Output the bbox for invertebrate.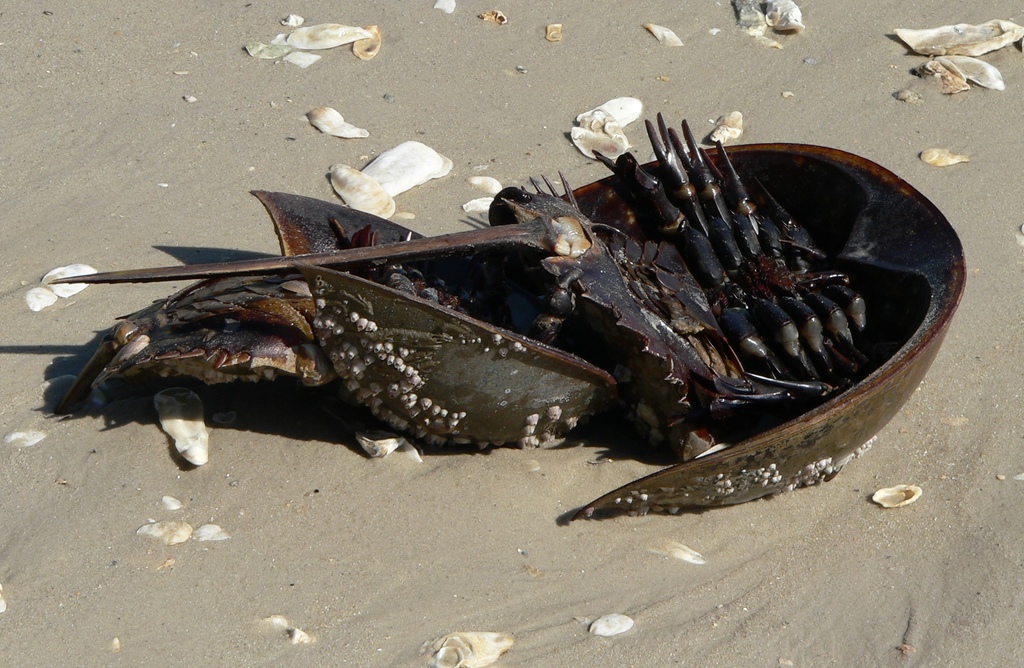
pyautogui.locateOnScreen(268, 19, 367, 49).
